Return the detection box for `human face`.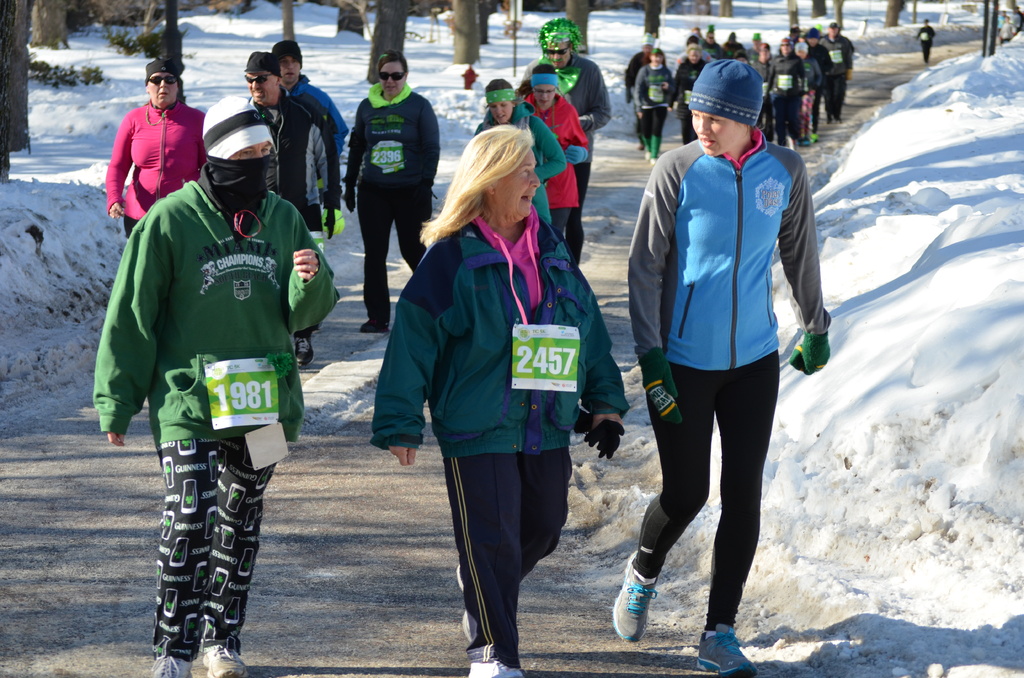
crop(686, 110, 749, 152).
